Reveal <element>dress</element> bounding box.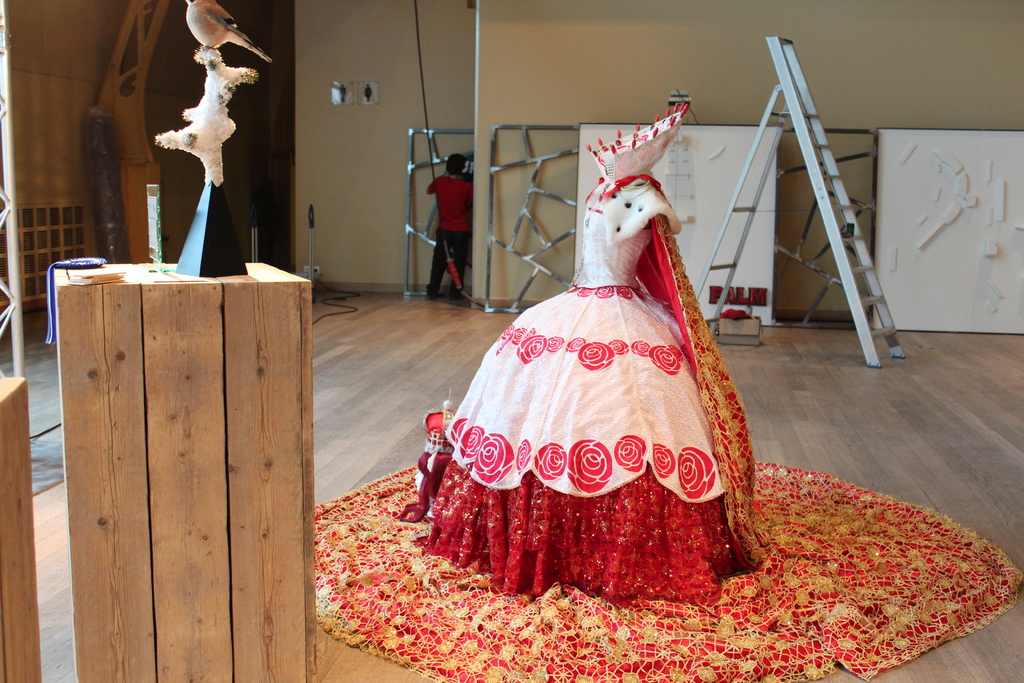
Revealed: BBox(412, 96, 781, 596).
